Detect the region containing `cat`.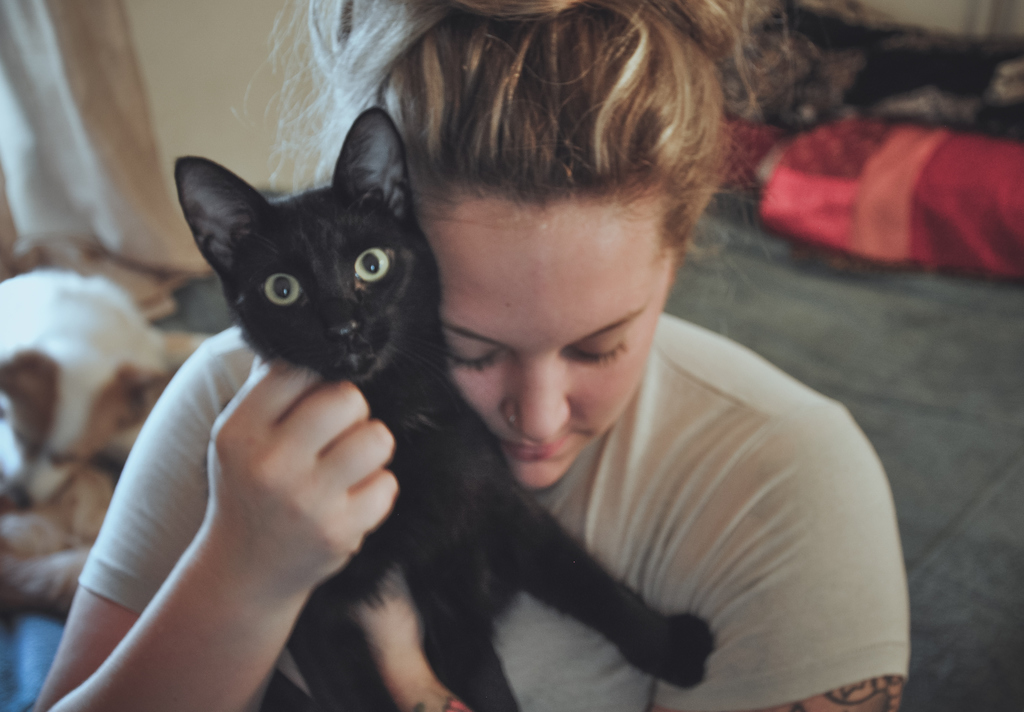
<box>176,99,707,711</box>.
